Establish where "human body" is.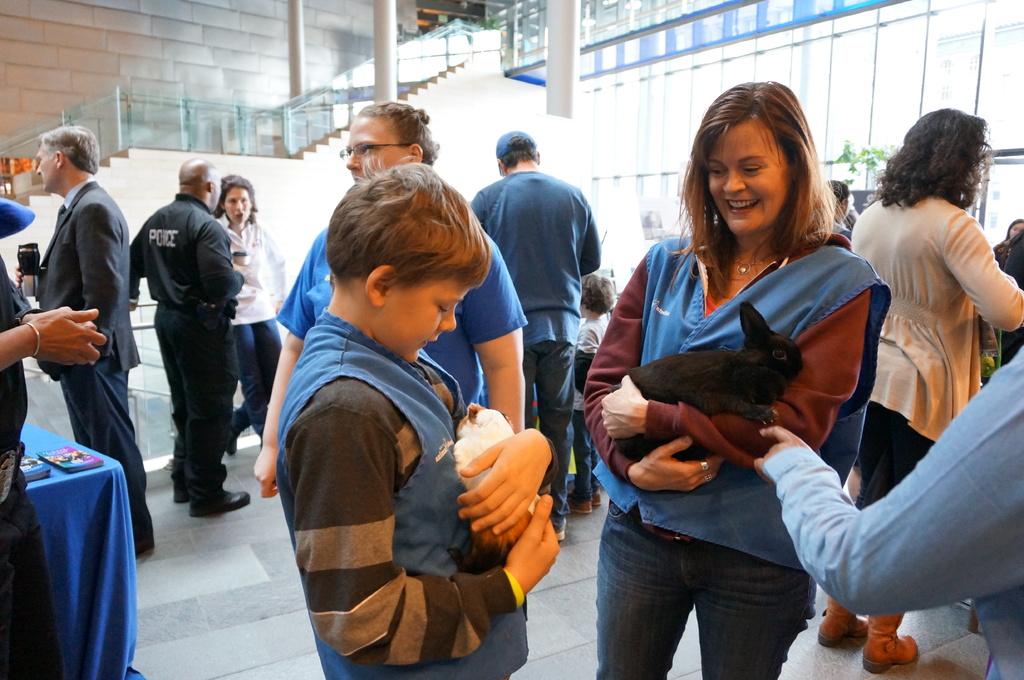
Established at 0, 237, 101, 514.
